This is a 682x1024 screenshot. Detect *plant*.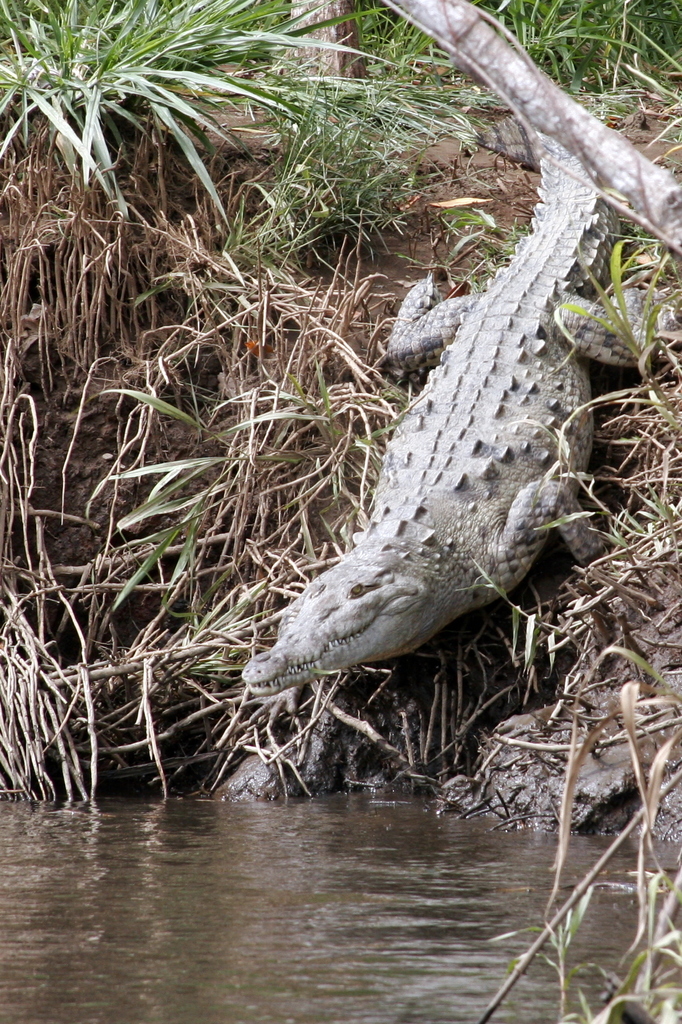
bbox=[468, 802, 681, 1023].
